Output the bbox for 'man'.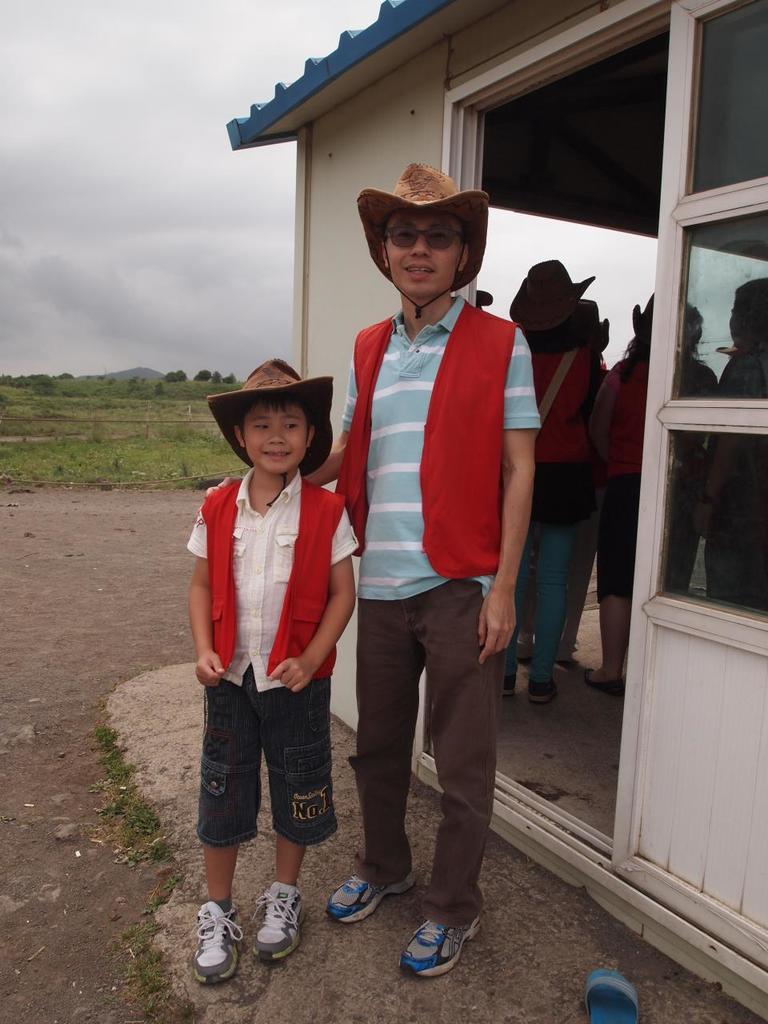
box(201, 158, 546, 983).
